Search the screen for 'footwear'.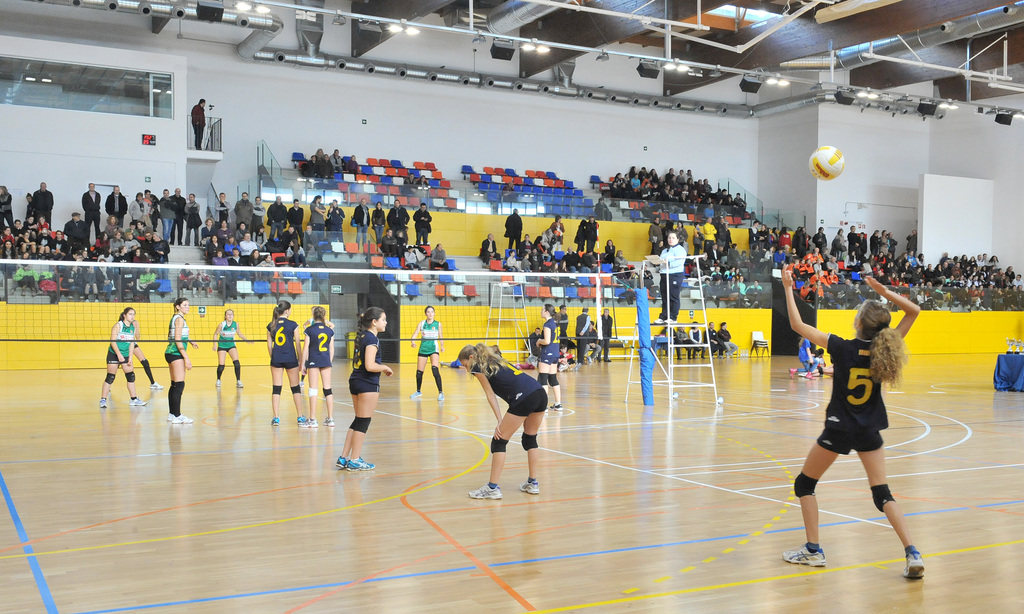
Found at <box>596,357,600,360</box>.
